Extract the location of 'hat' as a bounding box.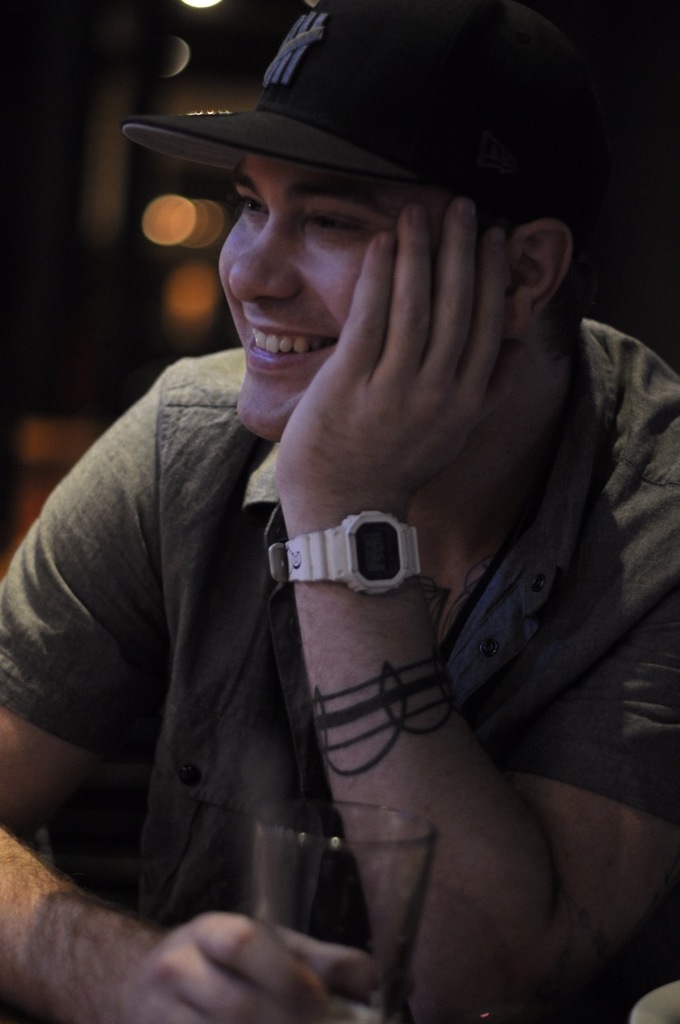
123, 0, 602, 204.
